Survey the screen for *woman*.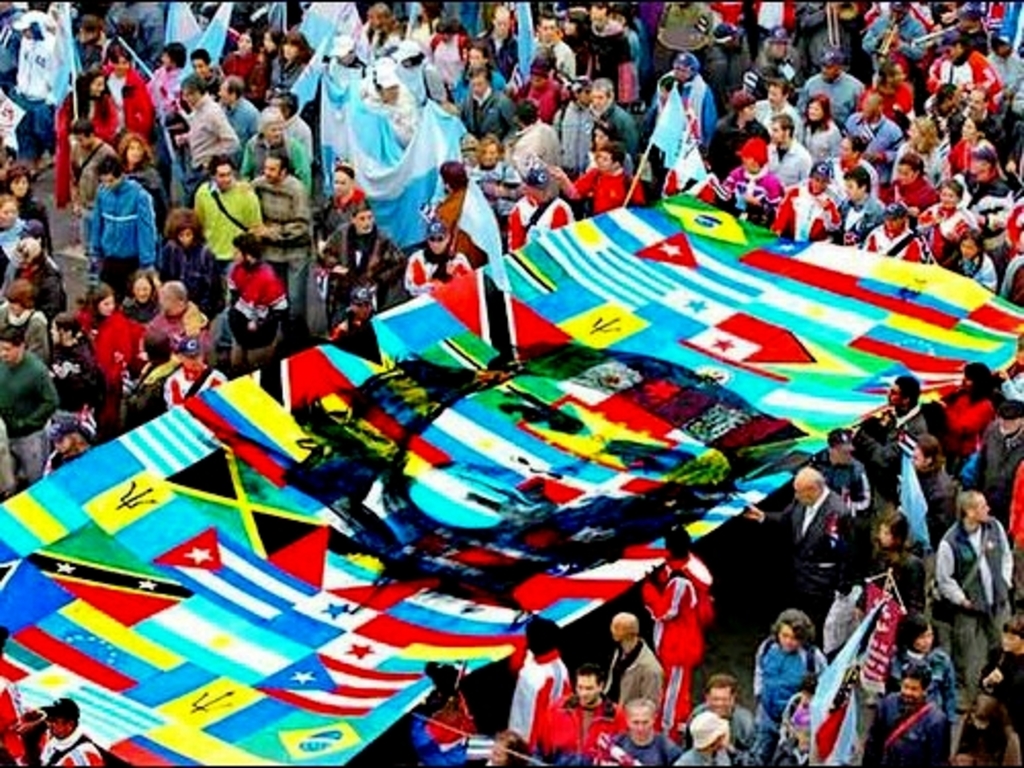
Survey found: (881, 608, 954, 713).
